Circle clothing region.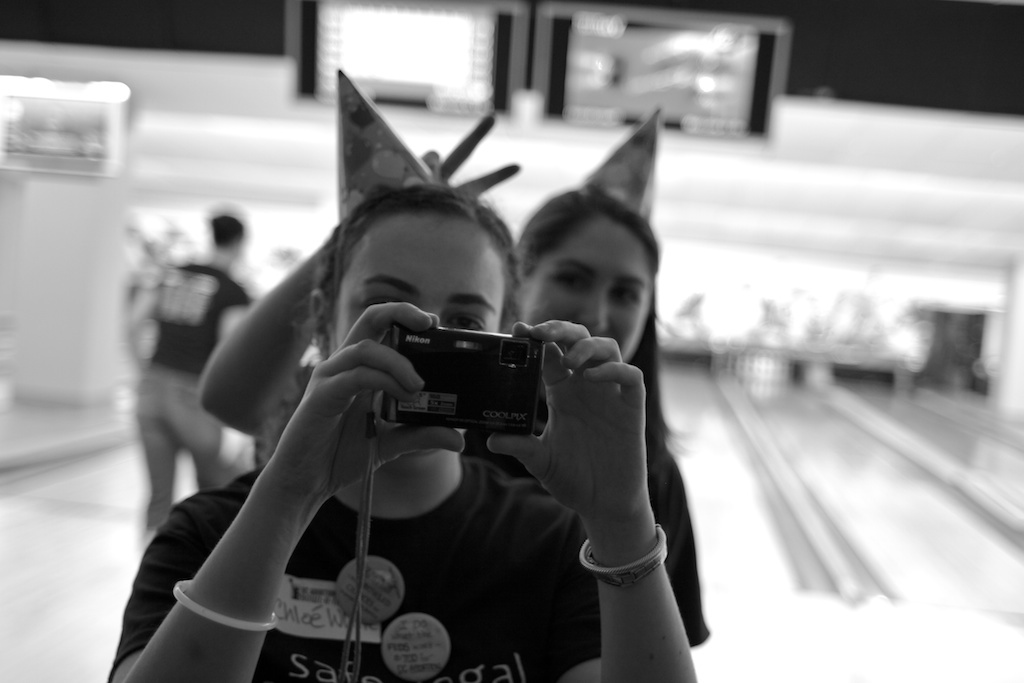
Region: region(132, 261, 259, 527).
